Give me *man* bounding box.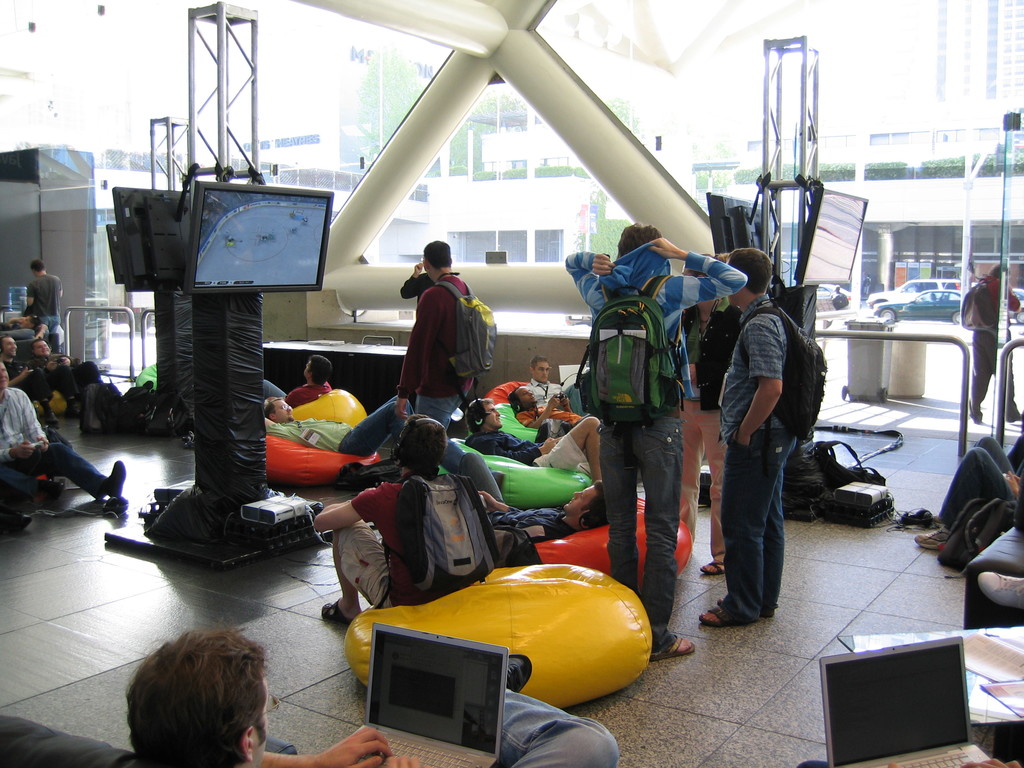
401:258:436:309.
